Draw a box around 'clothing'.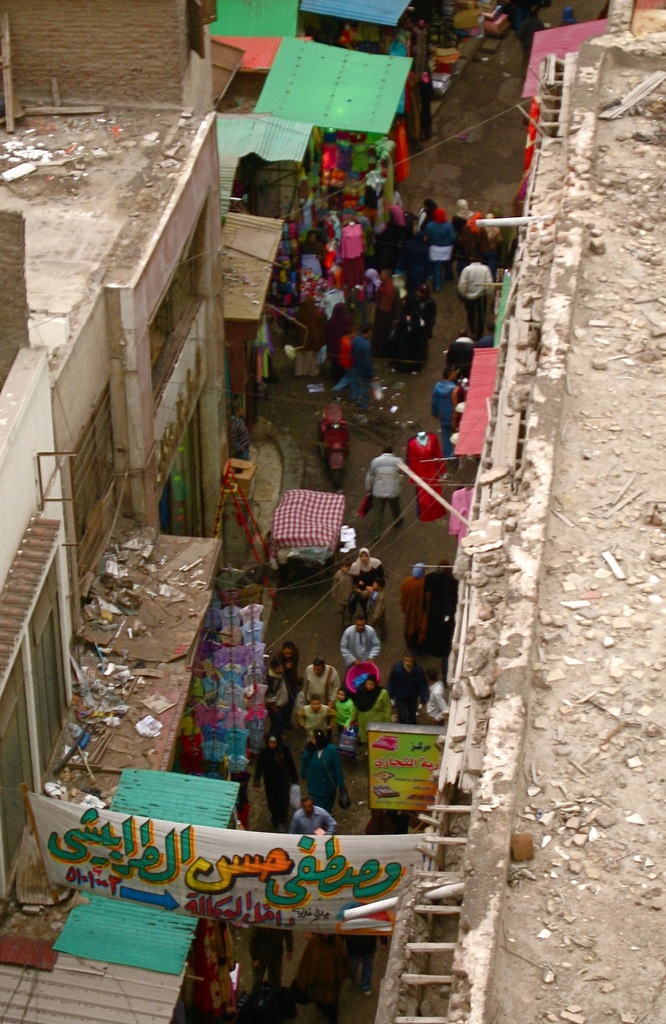
crop(420, 296, 437, 365).
